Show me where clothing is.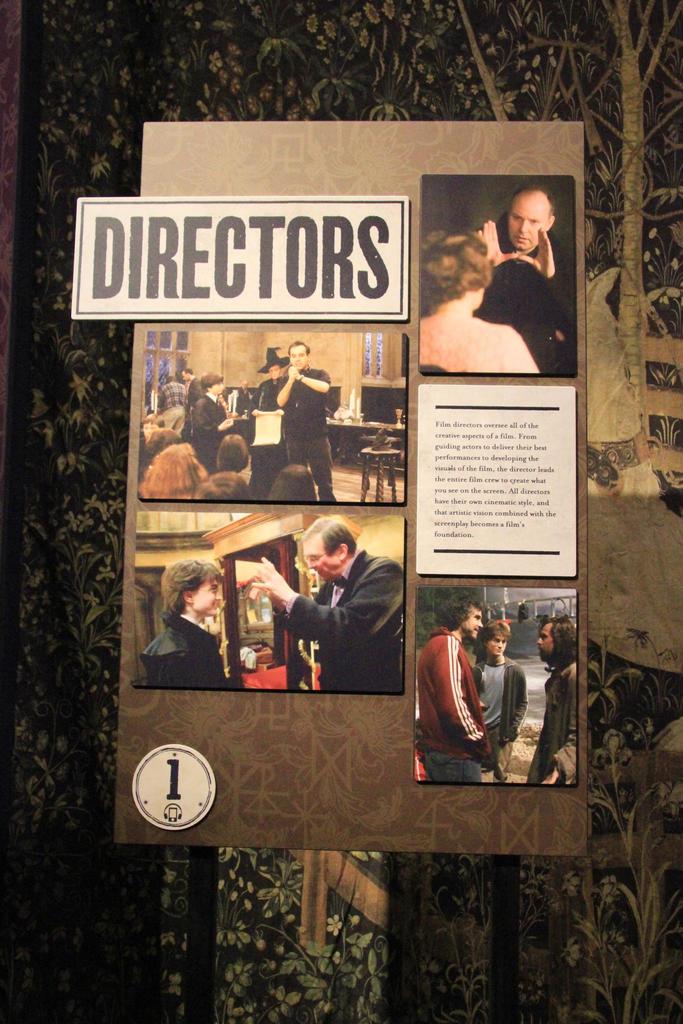
clothing is at 232,389,248,413.
